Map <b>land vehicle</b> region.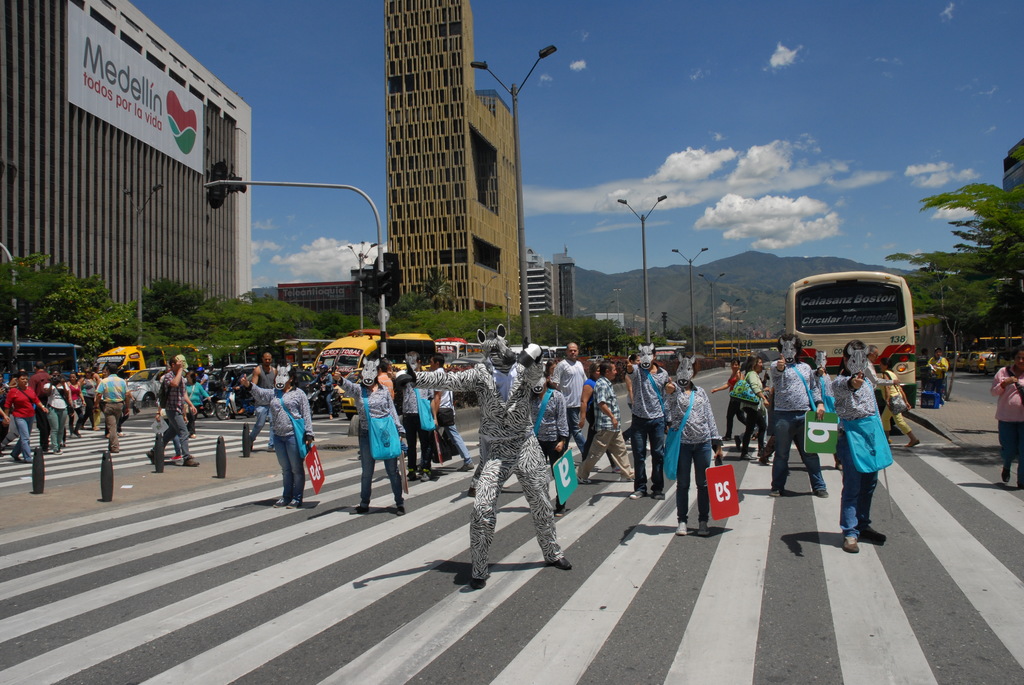
Mapped to left=555, top=344, right=568, bottom=353.
